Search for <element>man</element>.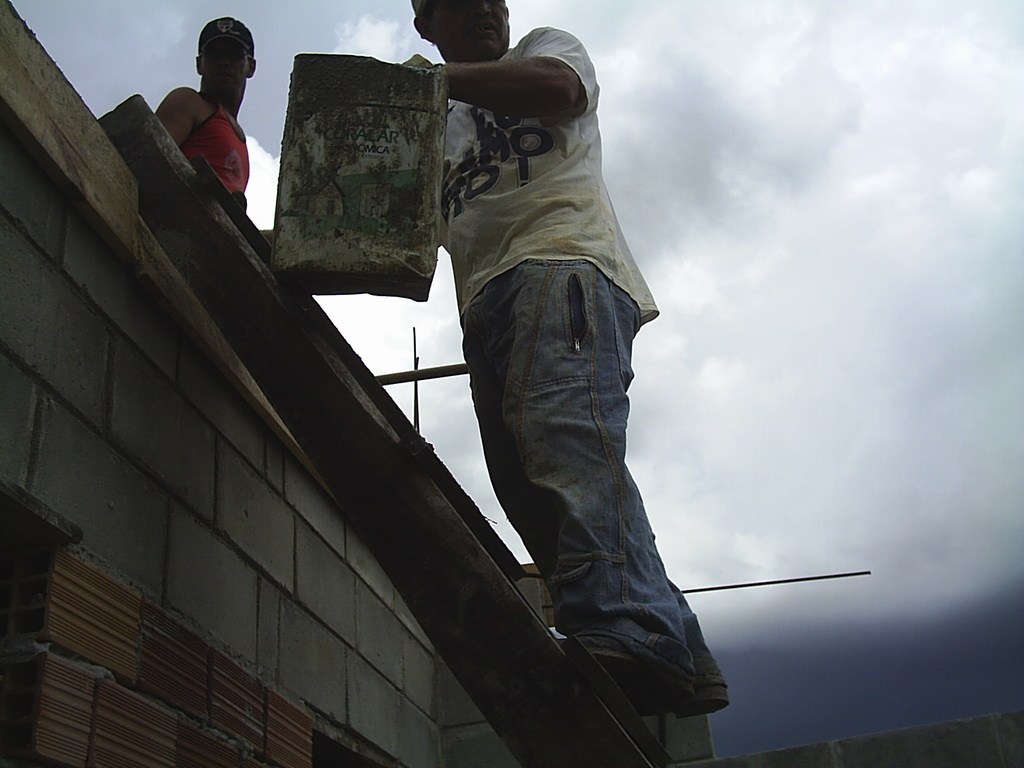
Found at <region>397, 0, 728, 718</region>.
